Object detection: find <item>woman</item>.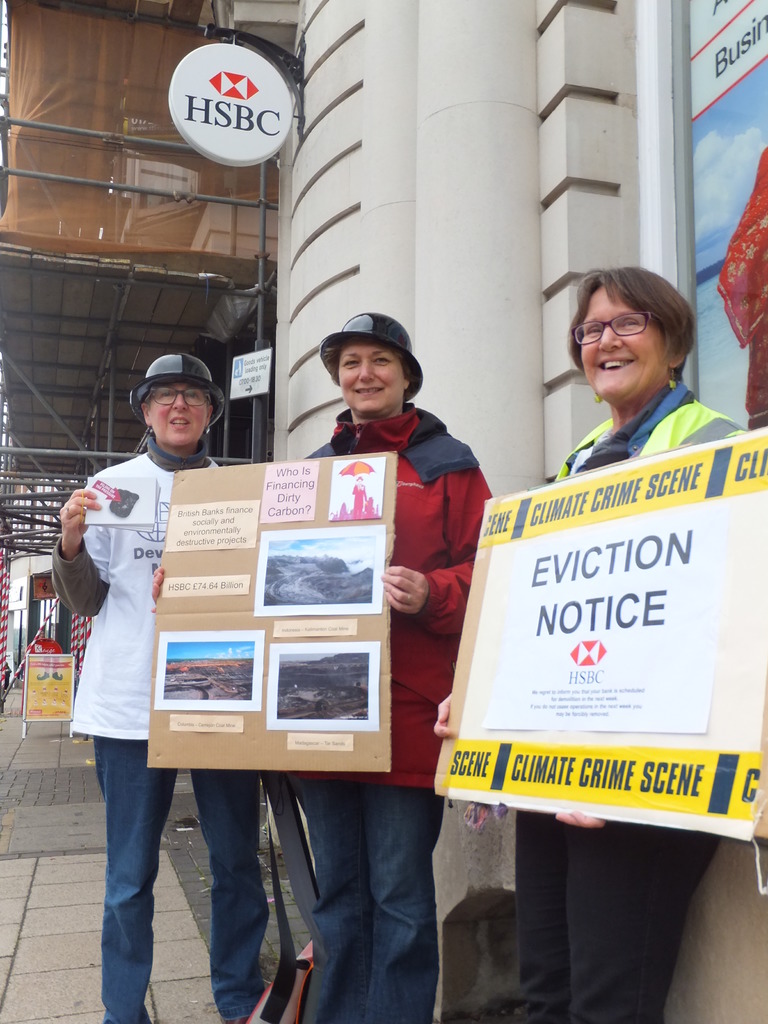
{"x1": 57, "y1": 360, "x2": 258, "y2": 1023}.
